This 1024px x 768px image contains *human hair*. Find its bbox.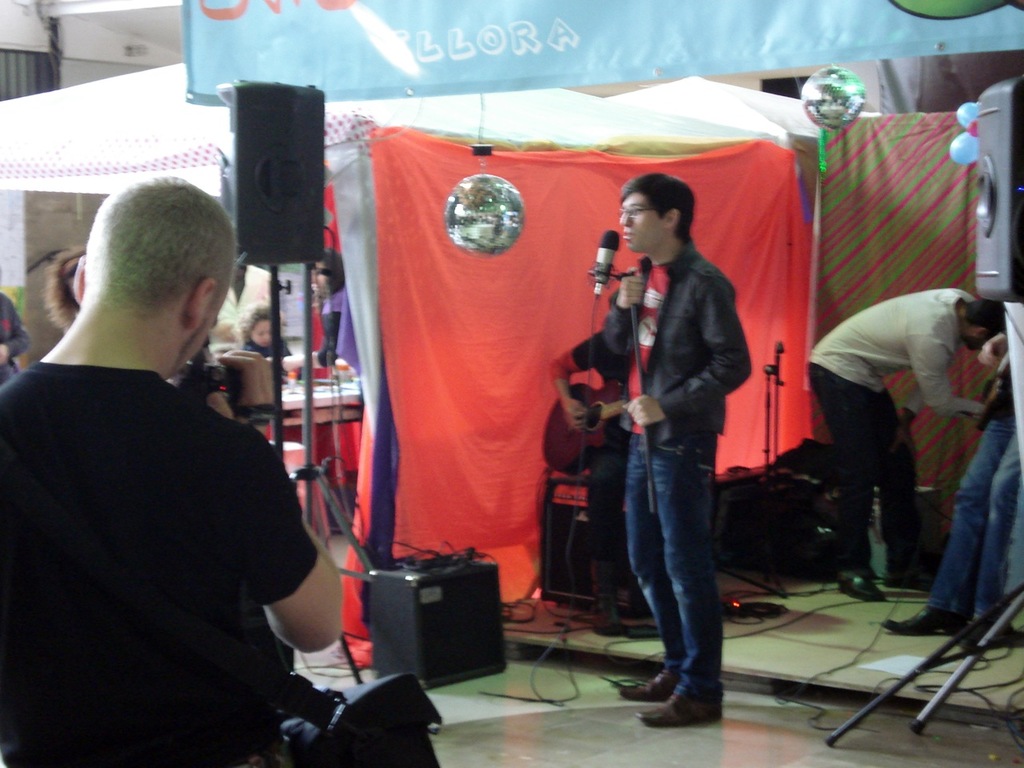
detection(962, 298, 1006, 333).
